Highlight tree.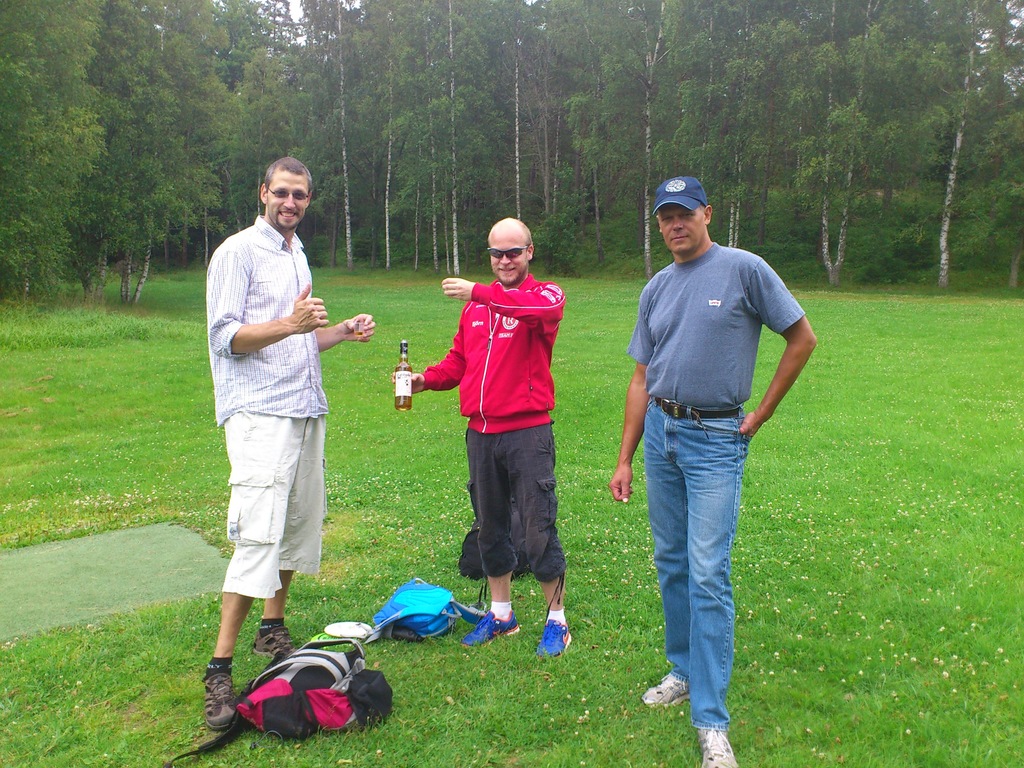
Highlighted region: box(295, 0, 369, 257).
